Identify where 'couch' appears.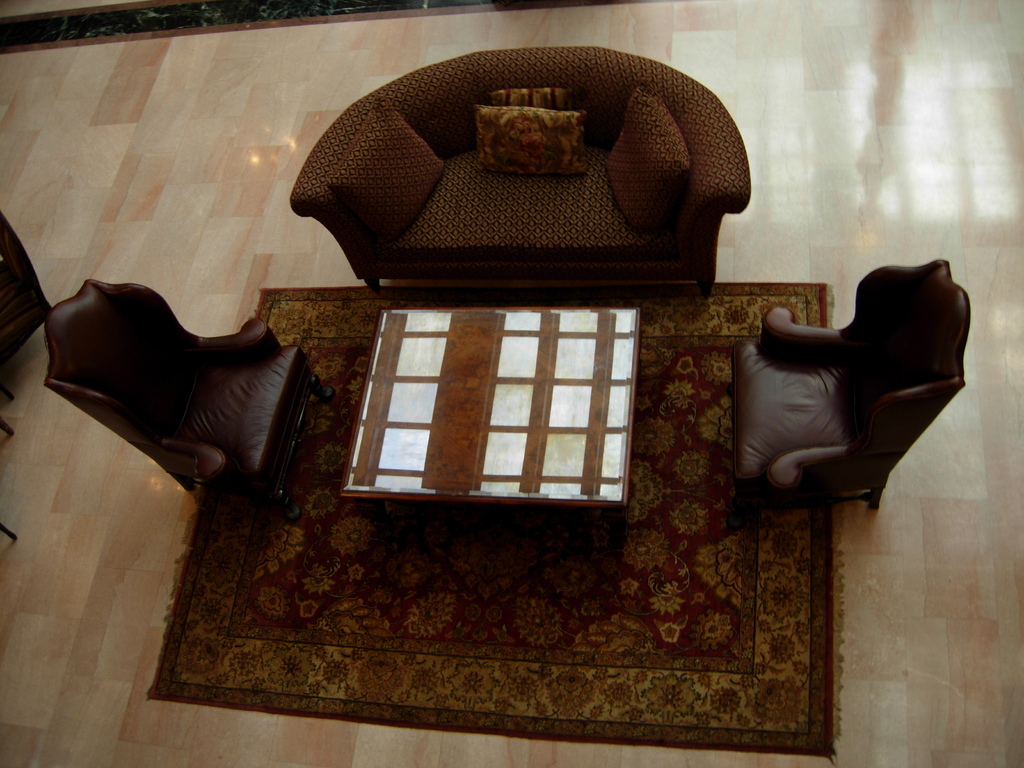
Appears at 292, 45, 757, 292.
